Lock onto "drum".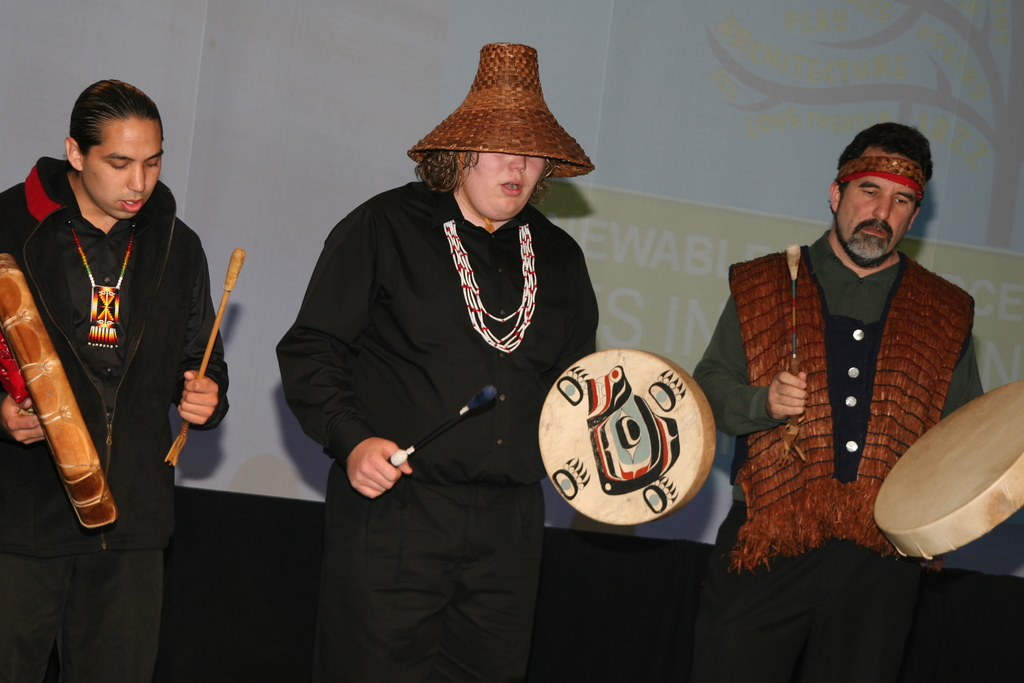
Locked: 875,383,1023,559.
